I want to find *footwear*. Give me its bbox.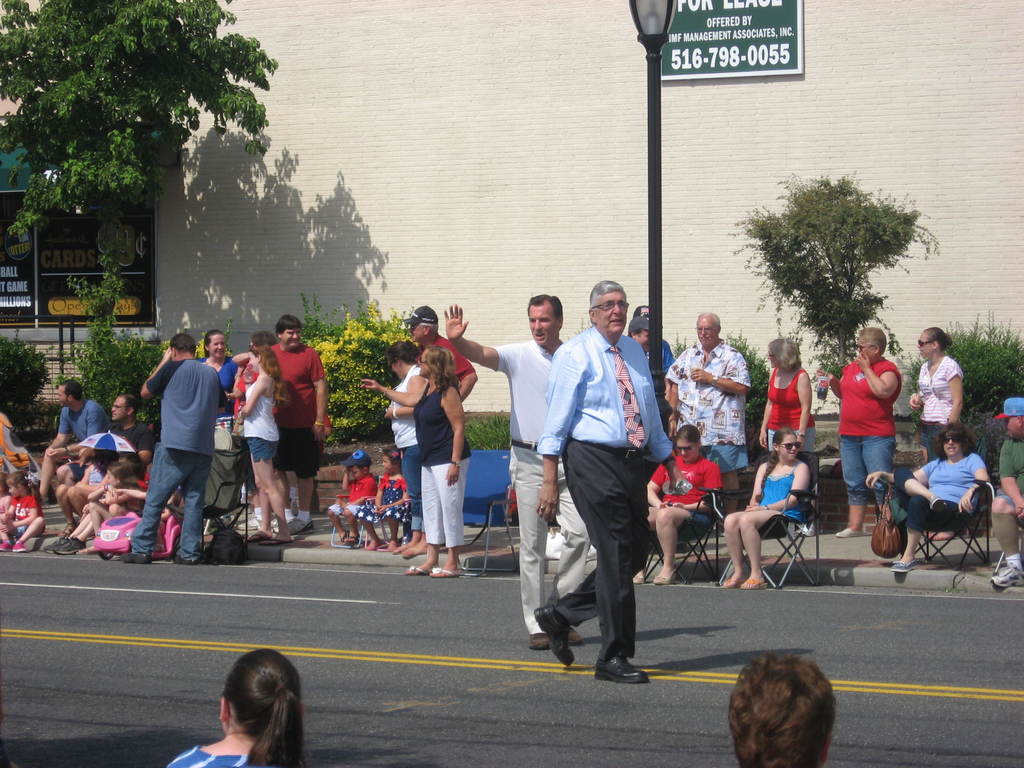
533:605:577:669.
